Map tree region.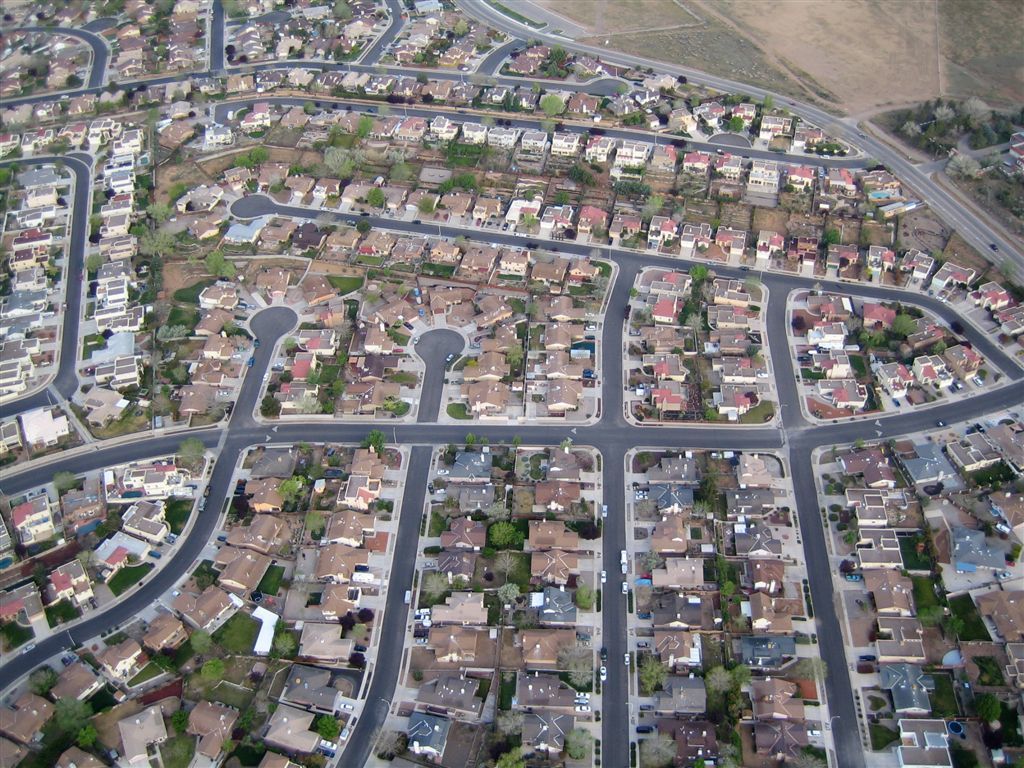
Mapped to box=[697, 500, 712, 518].
